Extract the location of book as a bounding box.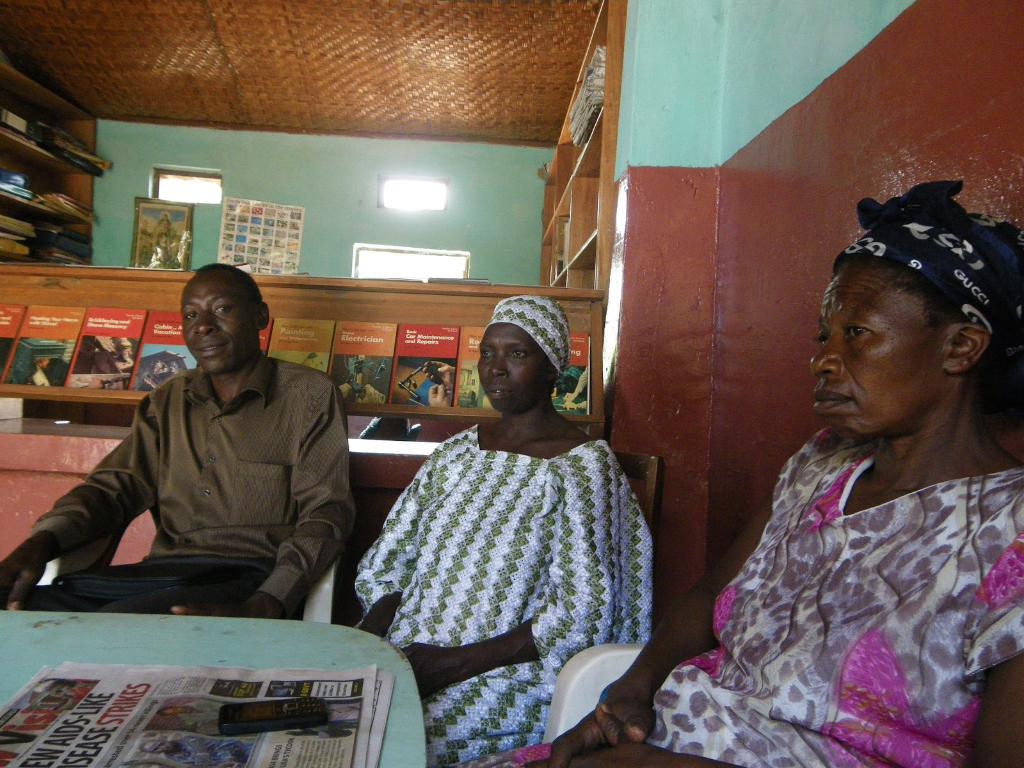
select_region(272, 314, 333, 365).
